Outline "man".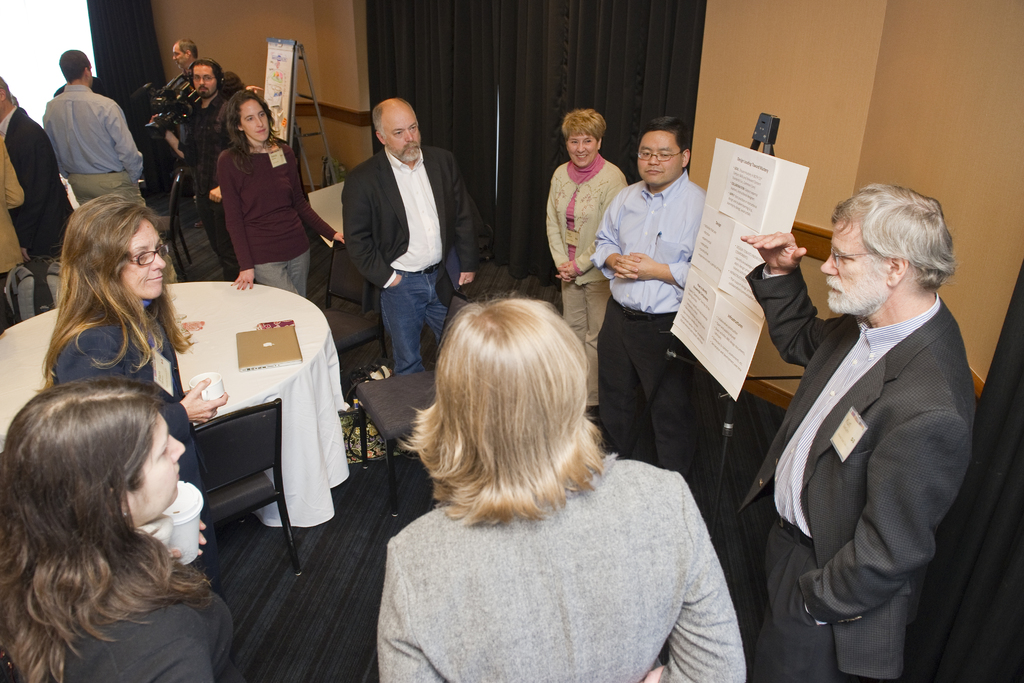
Outline: left=40, top=47, right=174, bottom=277.
